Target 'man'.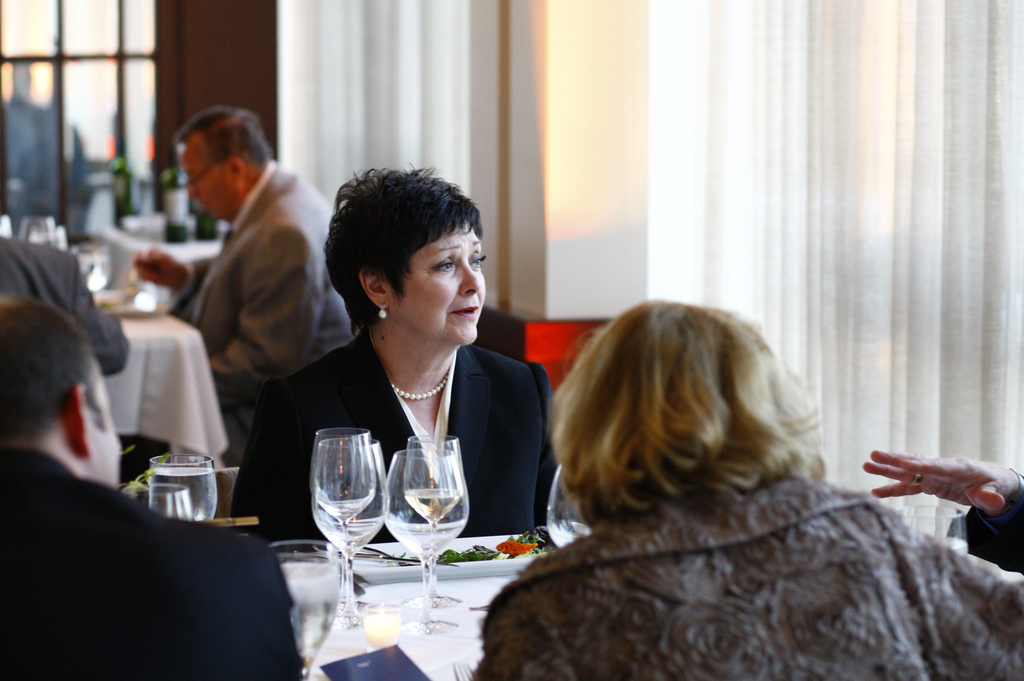
Target region: box=[0, 298, 307, 680].
